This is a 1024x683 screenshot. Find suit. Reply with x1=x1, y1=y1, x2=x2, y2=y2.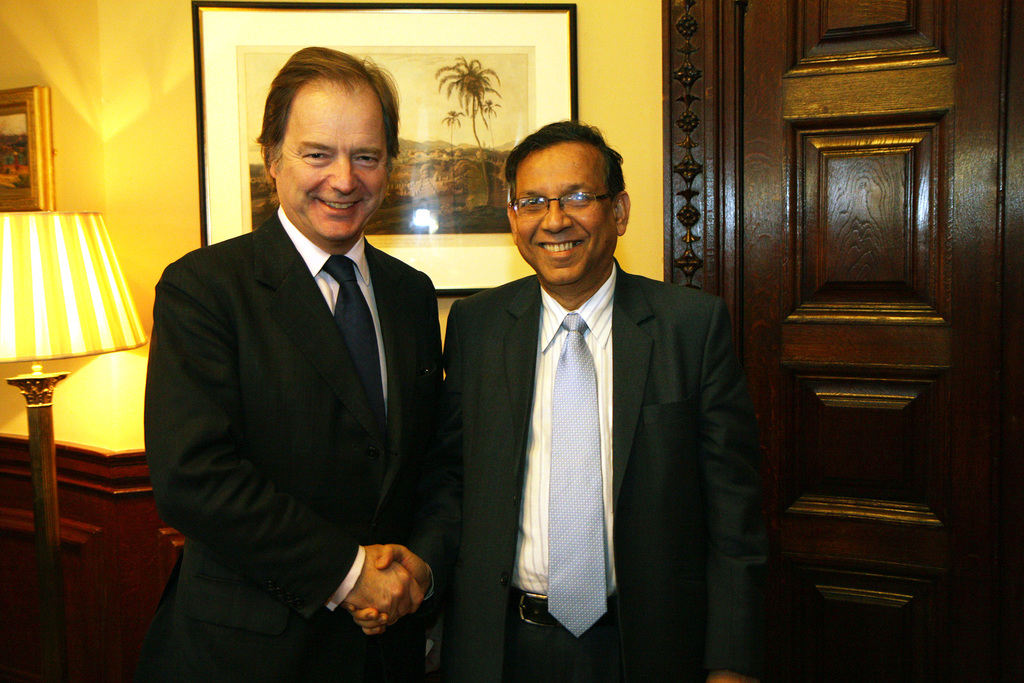
x1=406, y1=265, x2=767, y2=682.
